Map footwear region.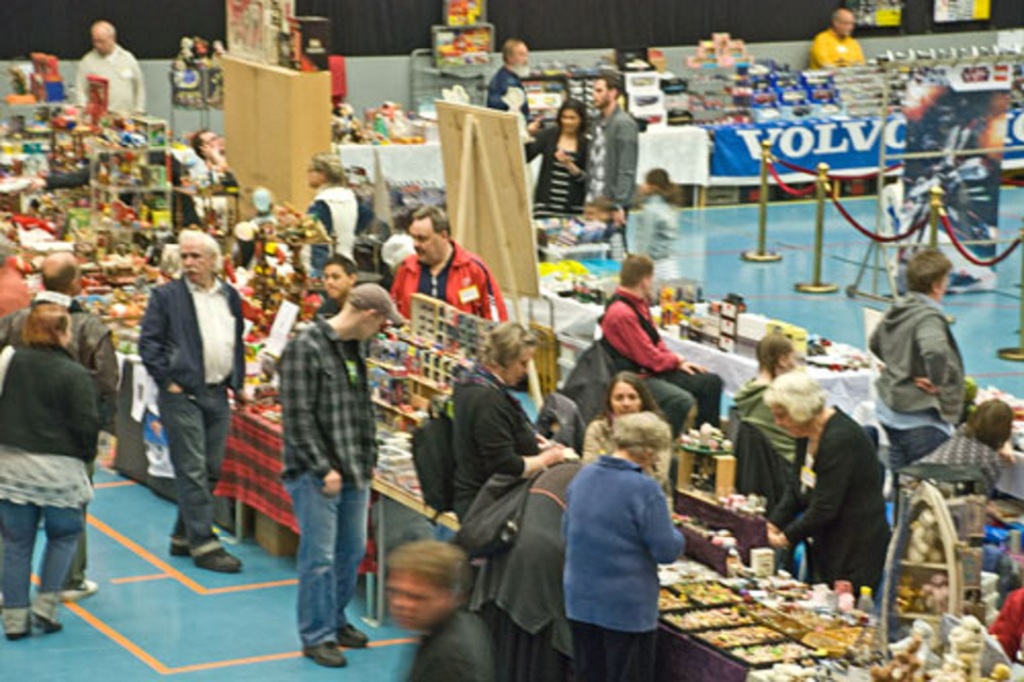
Mapped to {"x1": 58, "y1": 581, "x2": 100, "y2": 604}.
